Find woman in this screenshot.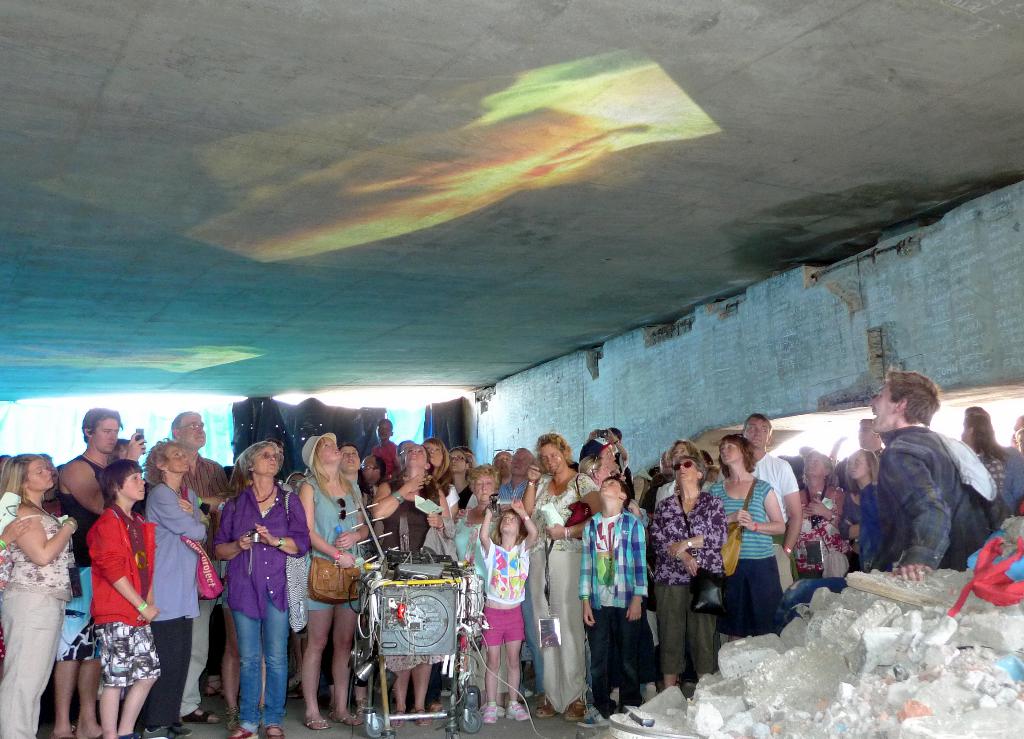
The bounding box for woman is (656,440,715,521).
